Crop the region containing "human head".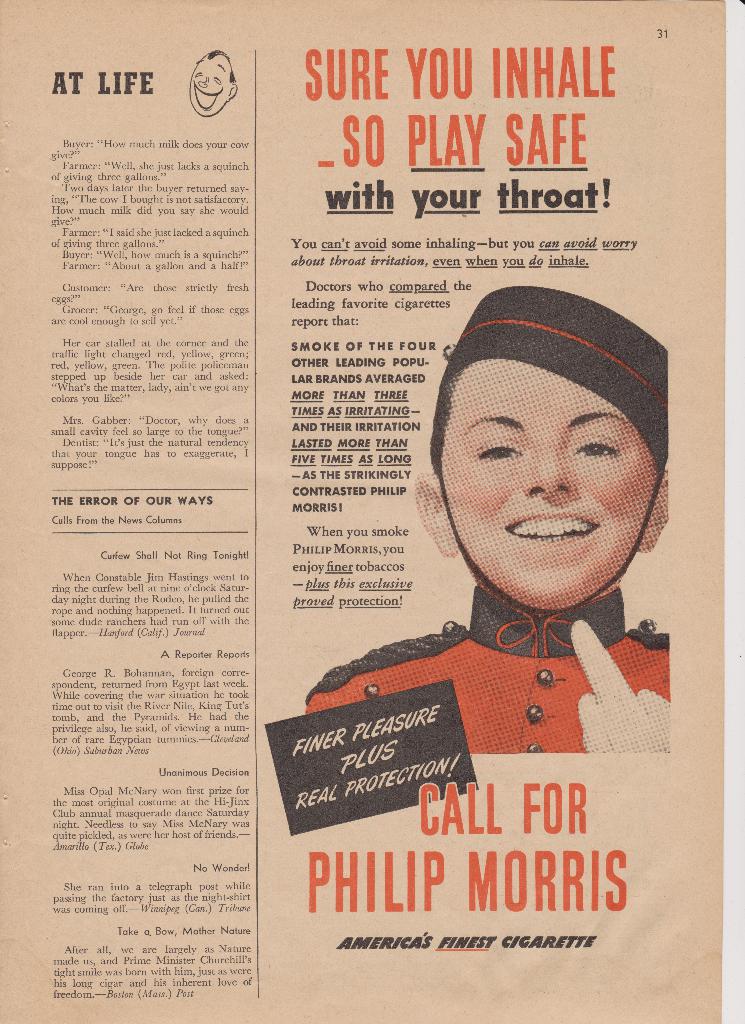
Crop region: 425/277/680/612.
